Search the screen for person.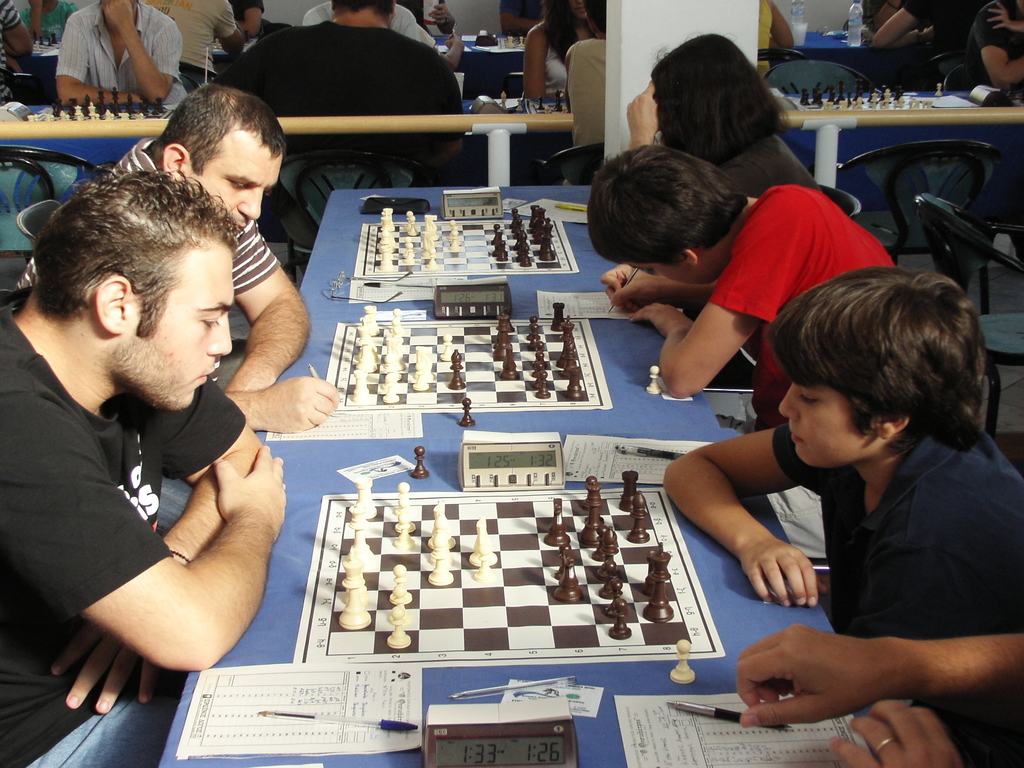
Found at box(758, 0, 797, 79).
